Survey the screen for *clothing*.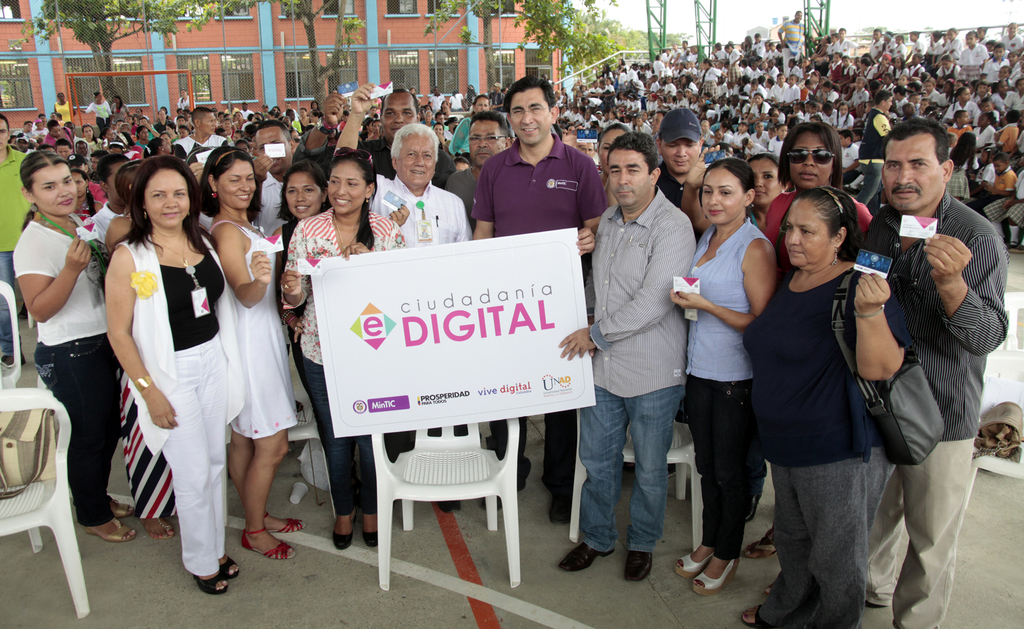
Survey found: {"left": 487, "top": 89, "right": 503, "bottom": 109}.
